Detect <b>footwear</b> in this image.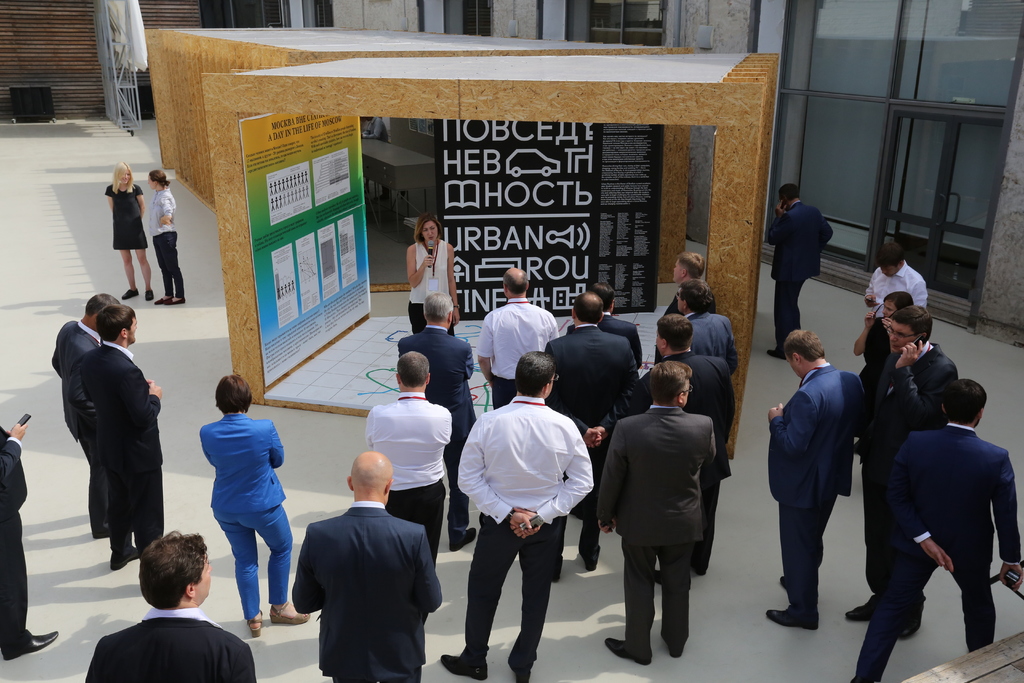
Detection: <bbox>166, 296, 184, 305</bbox>.
